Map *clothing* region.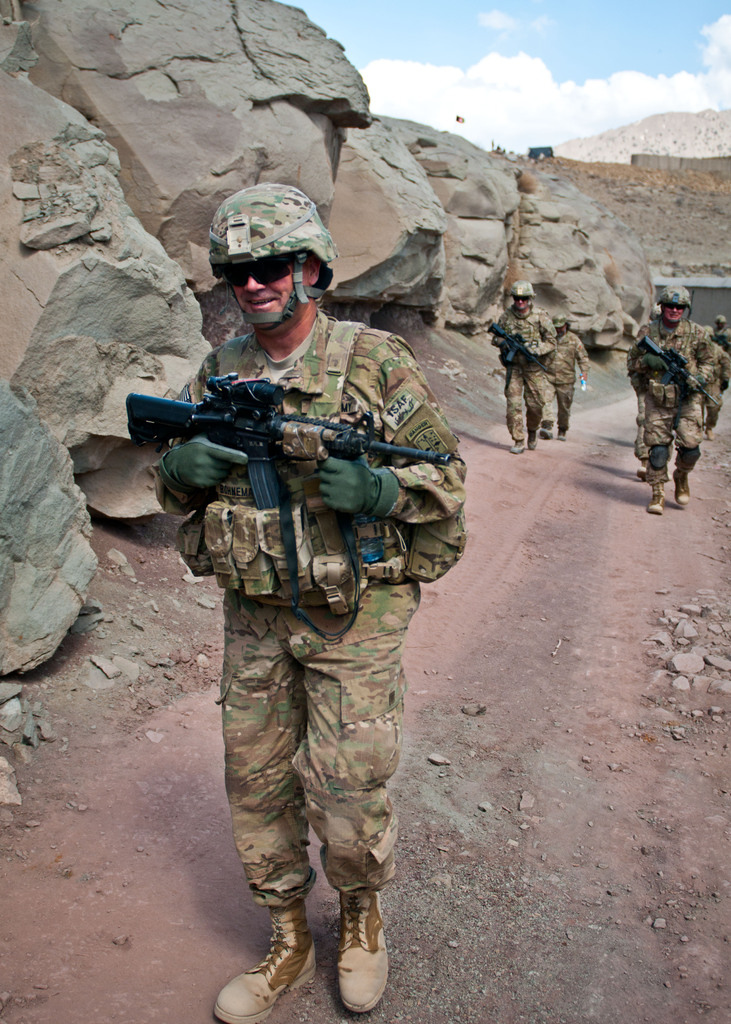
Mapped to <bbox>154, 310, 469, 911</bbox>.
